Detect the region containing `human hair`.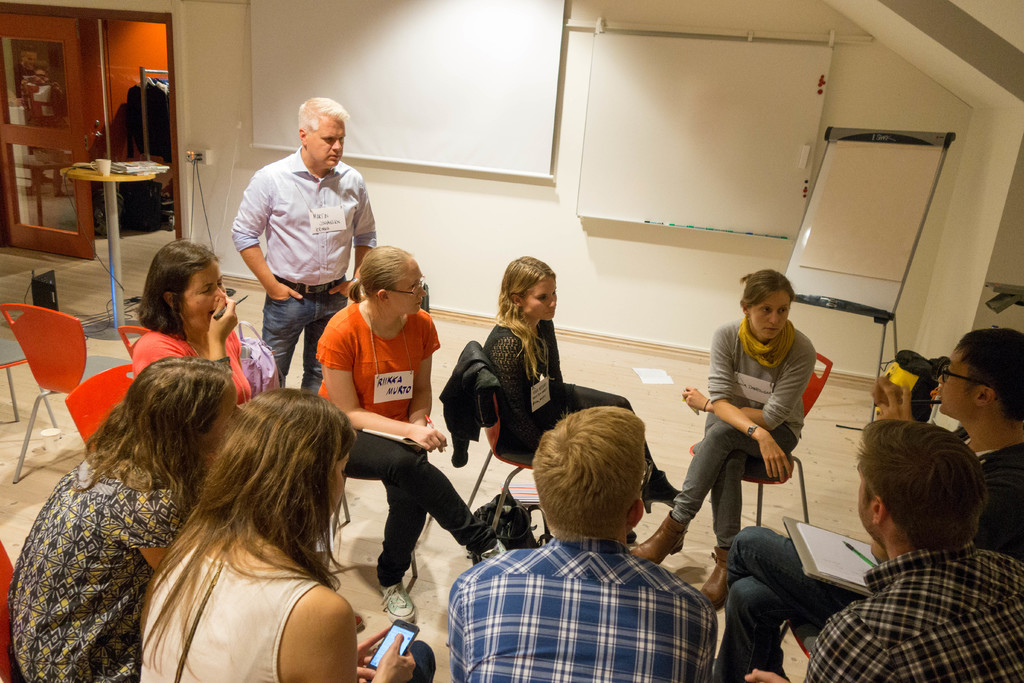
736/269/792/310.
